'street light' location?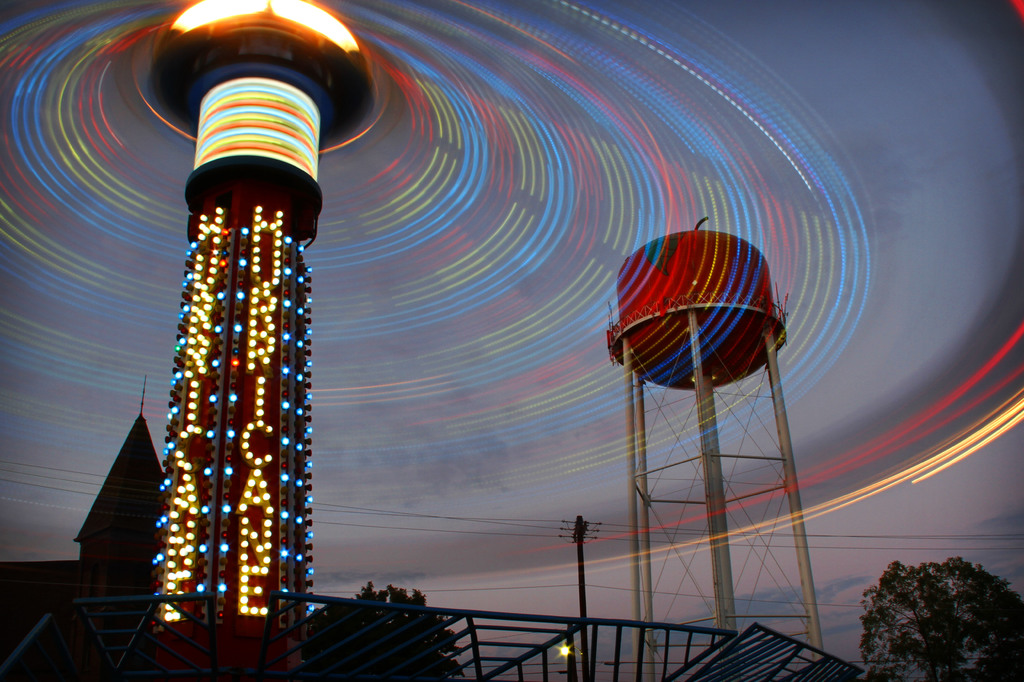
locate(554, 638, 580, 678)
